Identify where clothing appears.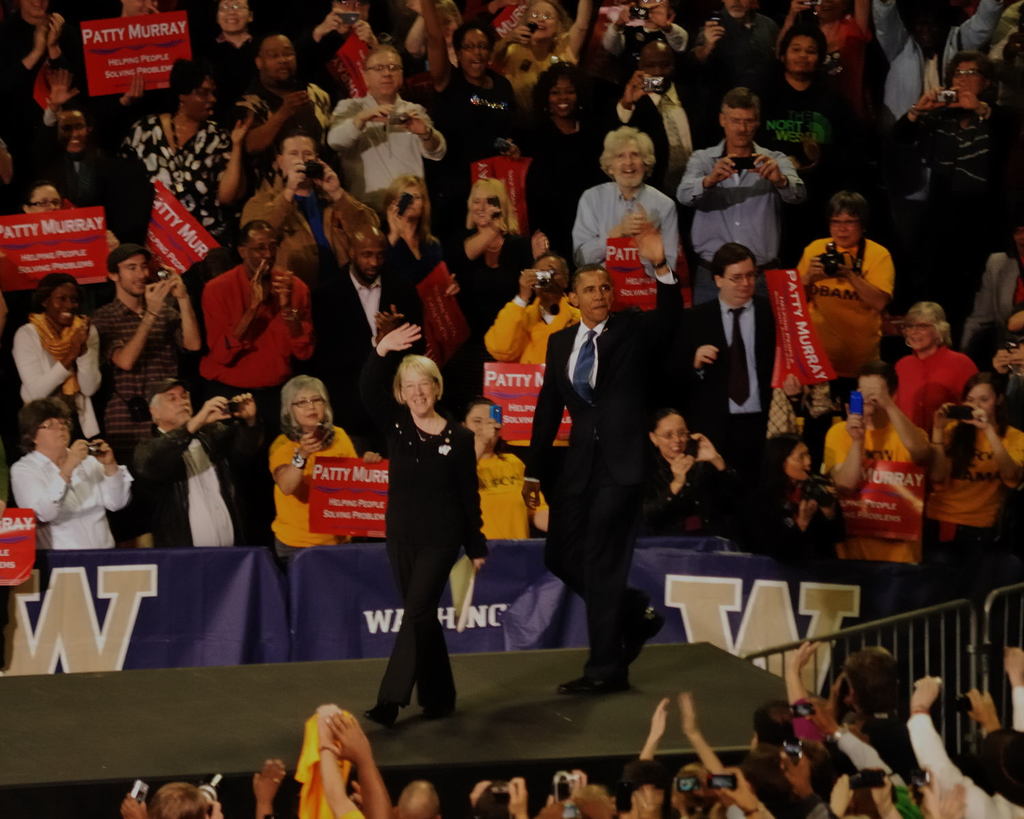
Appears at crop(813, 412, 931, 572).
